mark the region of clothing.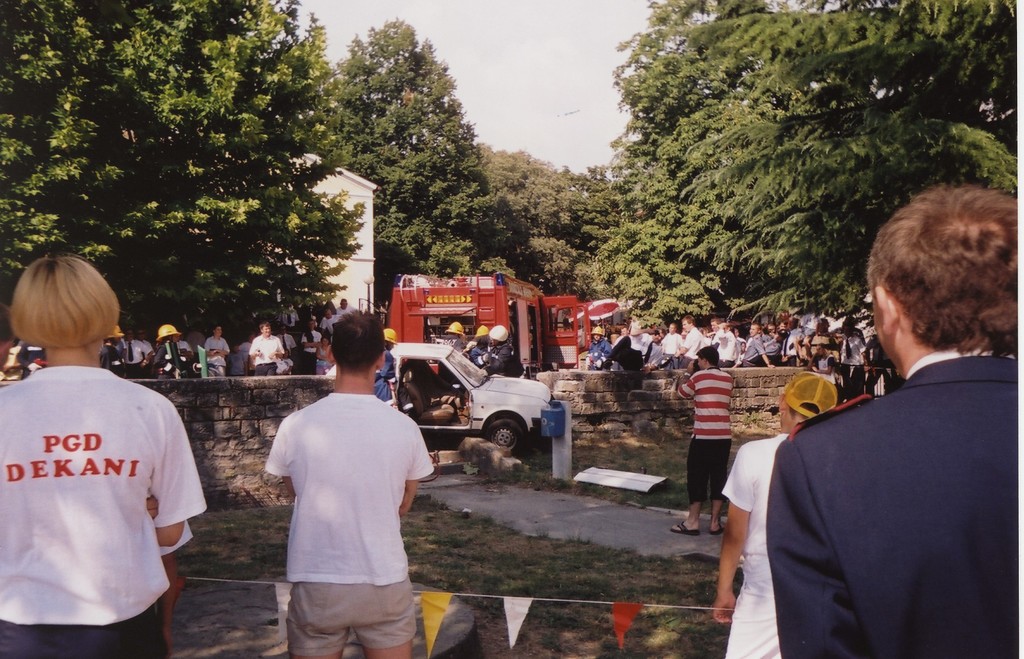
Region: left=467, top=335, right=486, bottom=361.
